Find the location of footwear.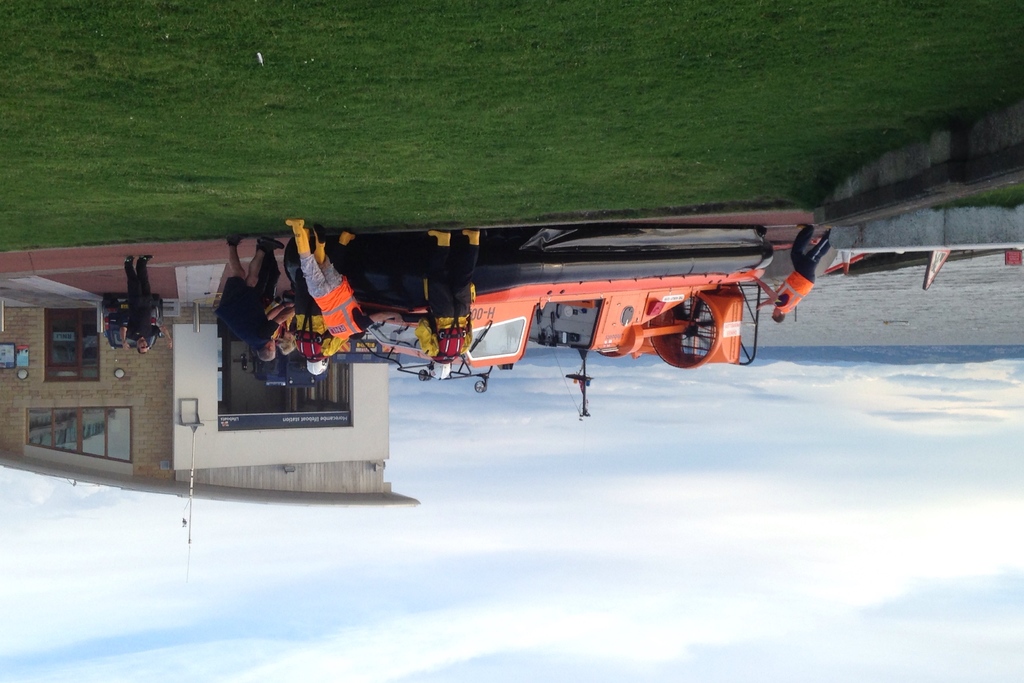
Location: {"left": 138, "top": 254, "right": 151, "bottom": 262}.
